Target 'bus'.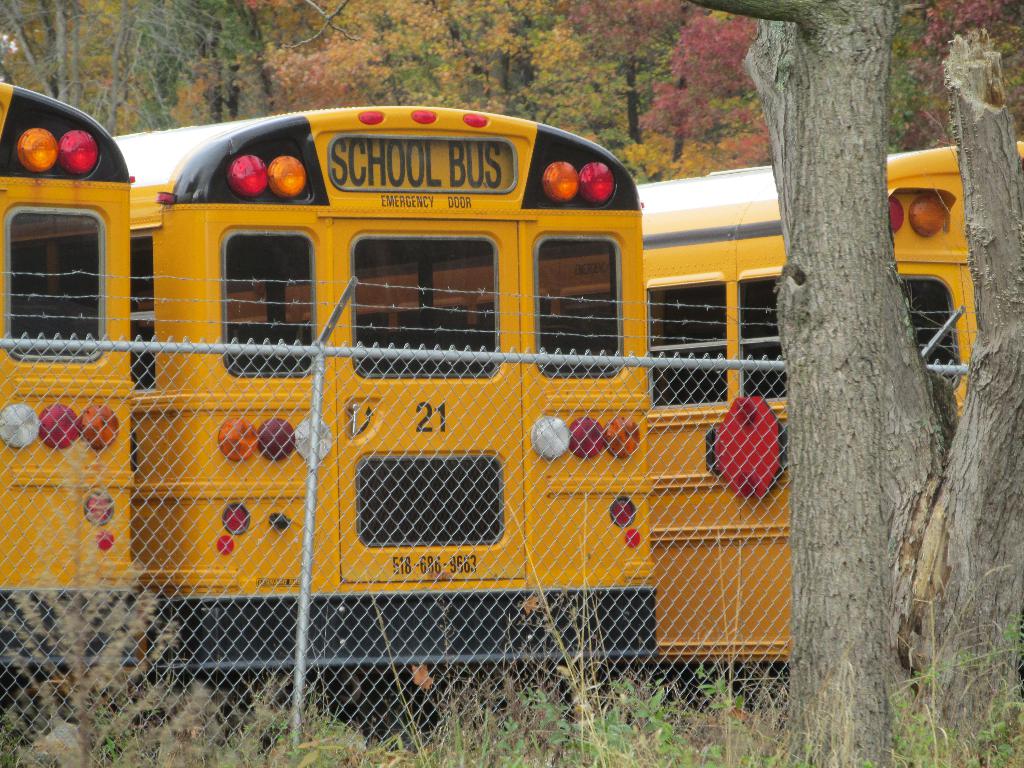
Target region: x1=223, y1=135, x2=1023, y2=664.
